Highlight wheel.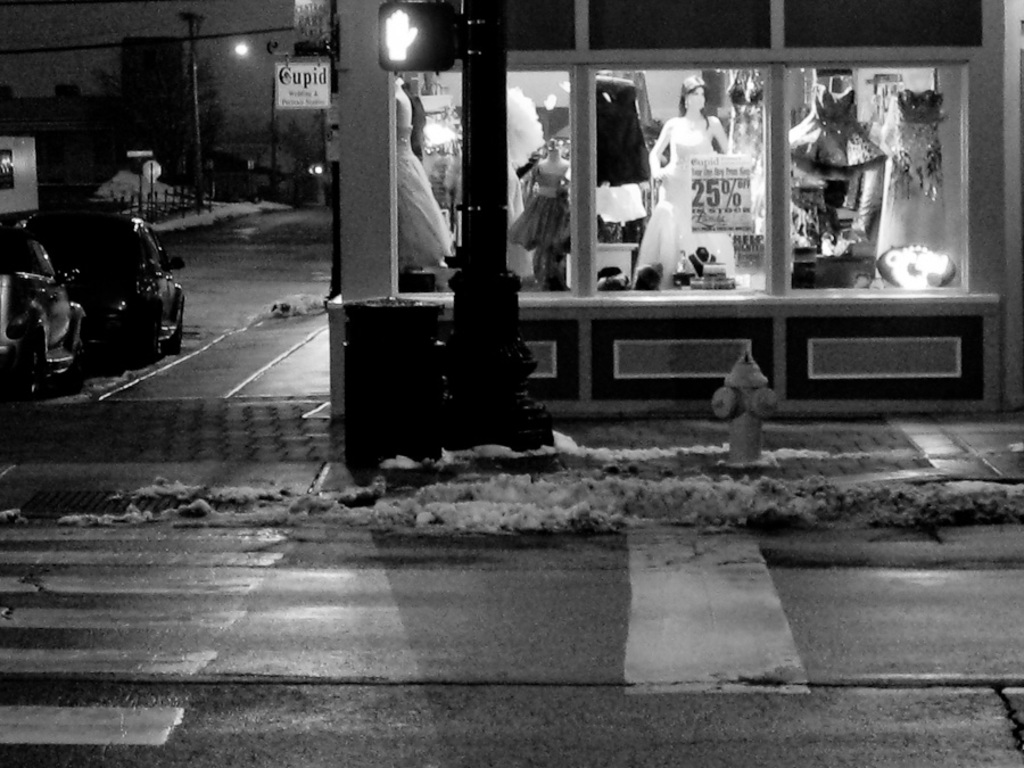
Highlighted region: bbox=(18, 339, 43, 399).
